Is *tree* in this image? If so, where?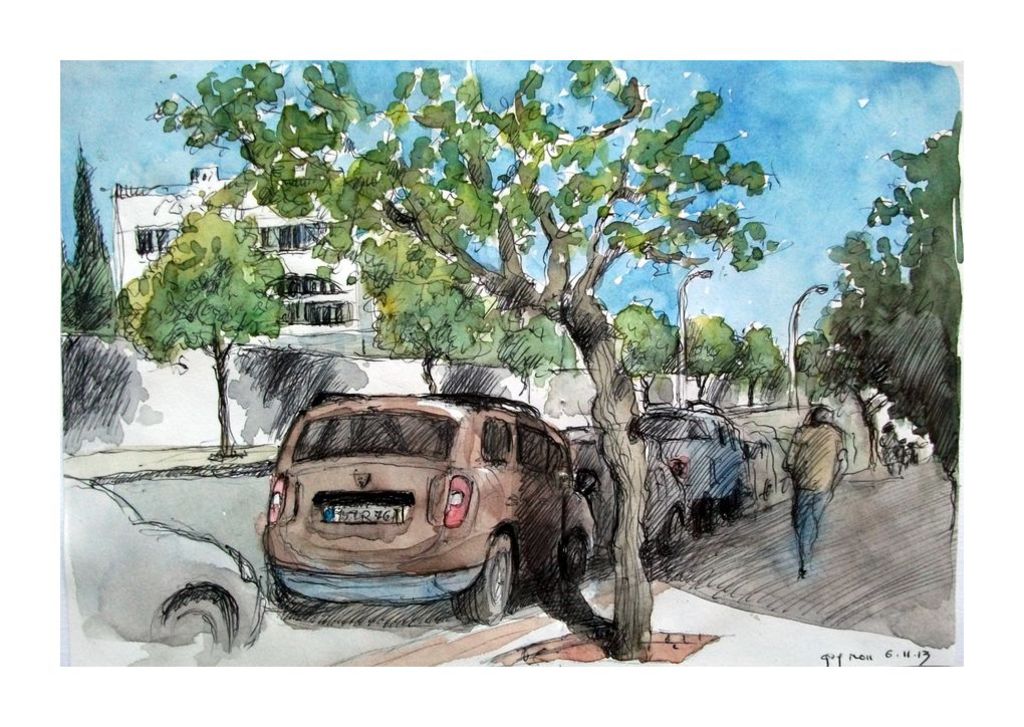
Yes, at [731,315,784,424].
